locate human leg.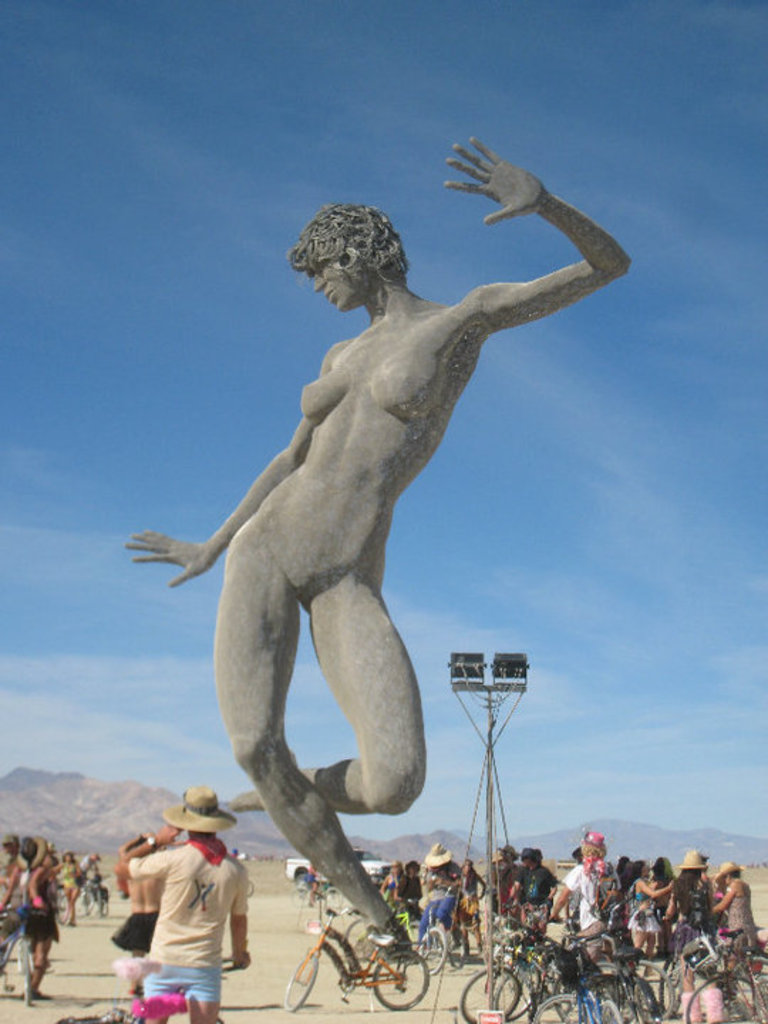
Bounding box: pyautogui.locateOnScreen(220, 530, 425, 814).
